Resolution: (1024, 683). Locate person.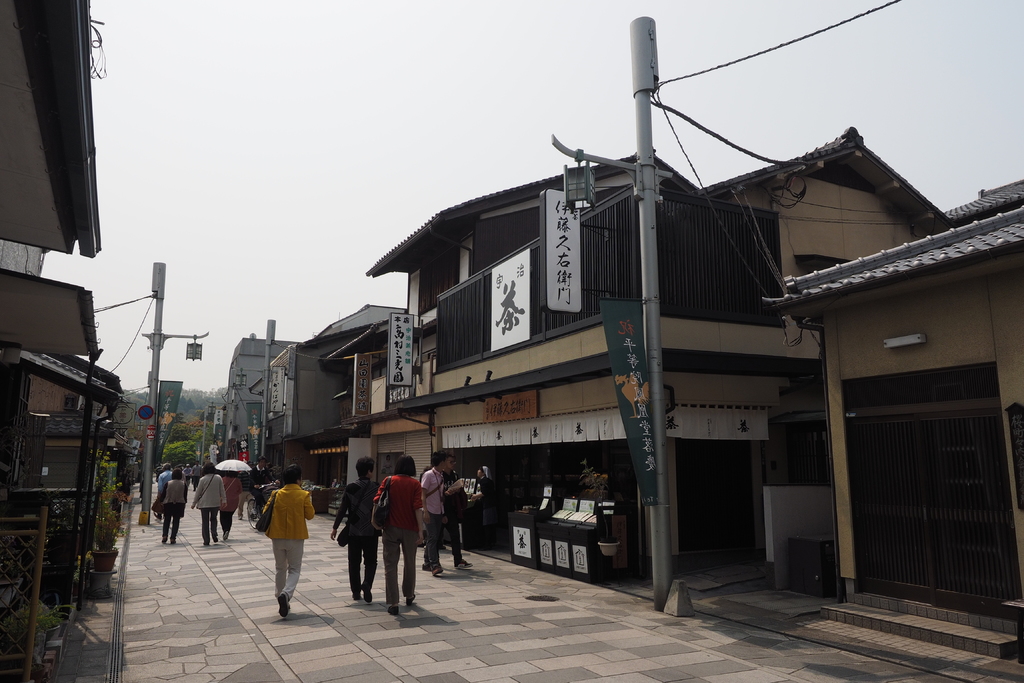
region(440, 450, 470, 567).
